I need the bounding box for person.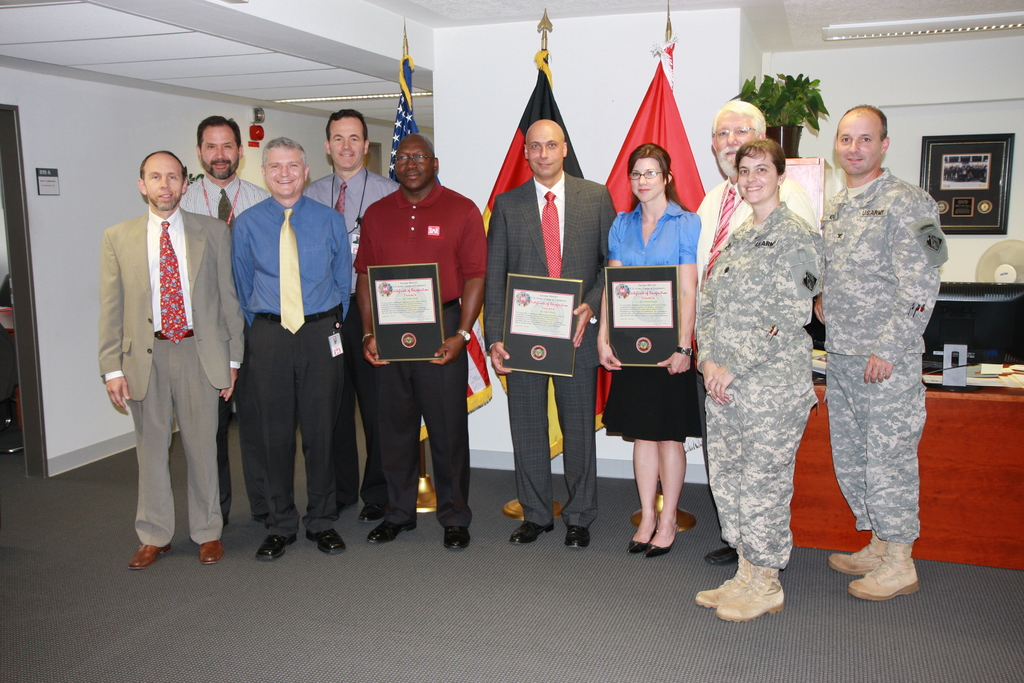
Here it is: l=483, t=115, r=615, b=550.
